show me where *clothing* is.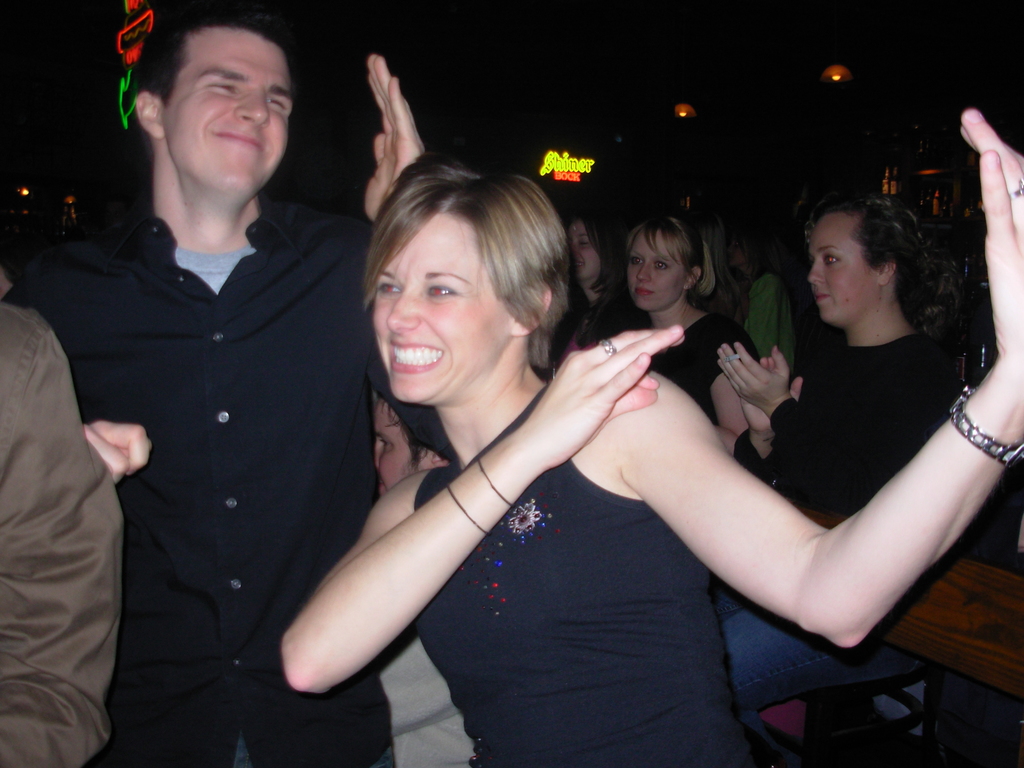
*clothing* is at box=[716, 336, 968, 767].
